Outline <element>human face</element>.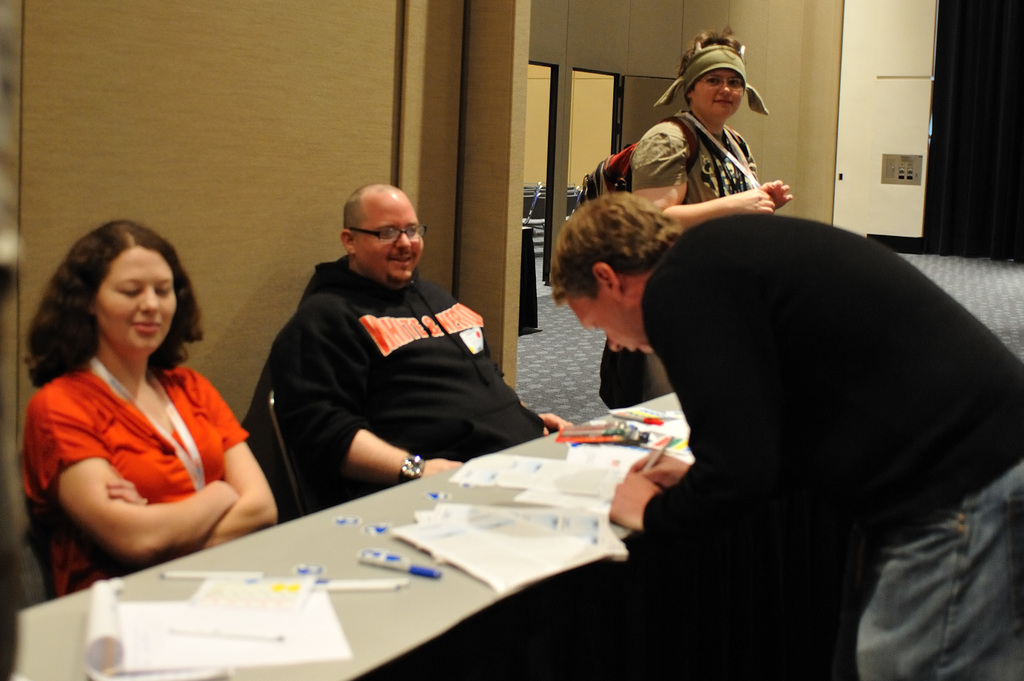
Outline: left=95, top=248, right=175, bottom=351.
